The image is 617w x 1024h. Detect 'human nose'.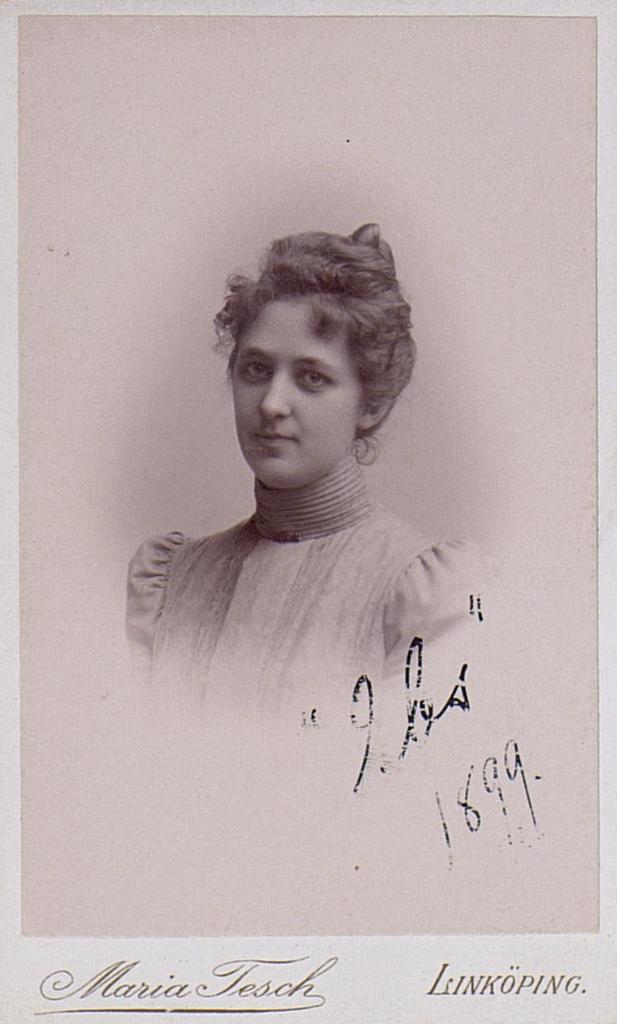
Detection: 252:370:295:422.
